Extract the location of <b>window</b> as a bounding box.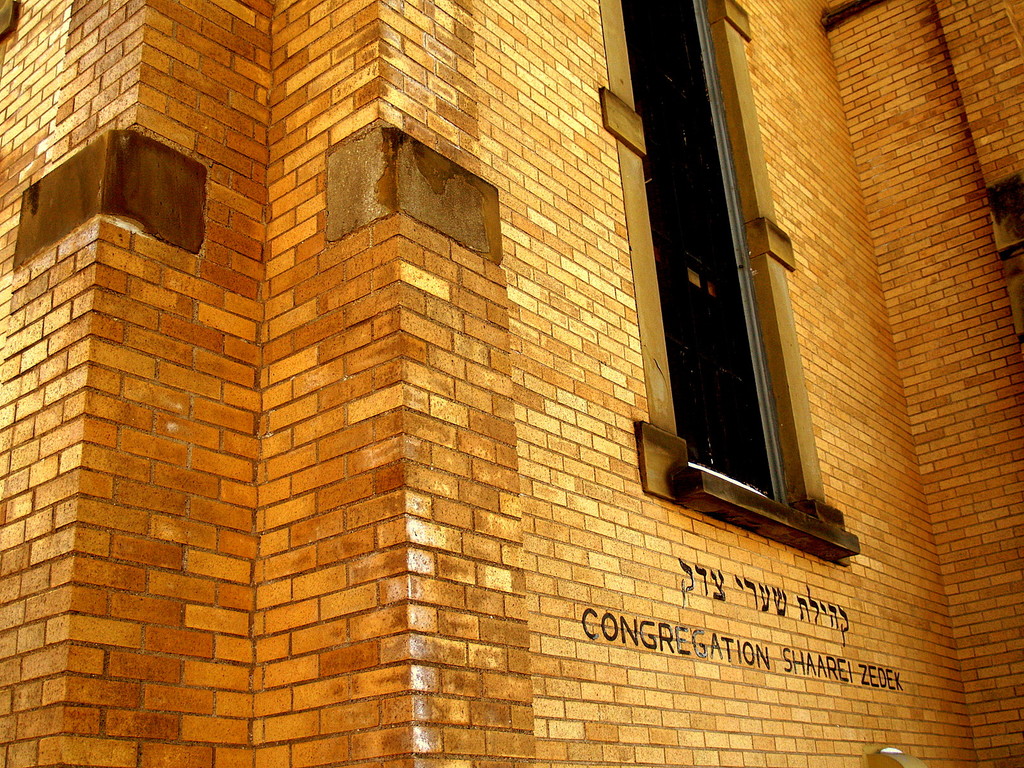
pyautogui.locateOnScreen(620, 3, 854, 559).
